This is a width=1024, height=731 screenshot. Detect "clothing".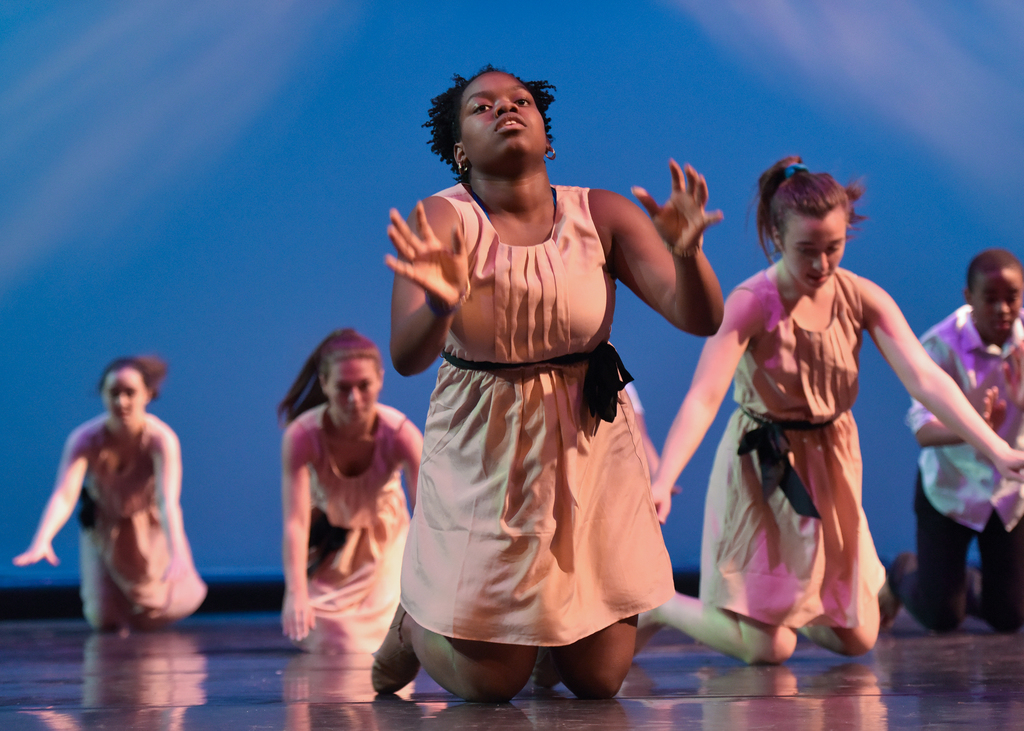
907,294,1023,529.
